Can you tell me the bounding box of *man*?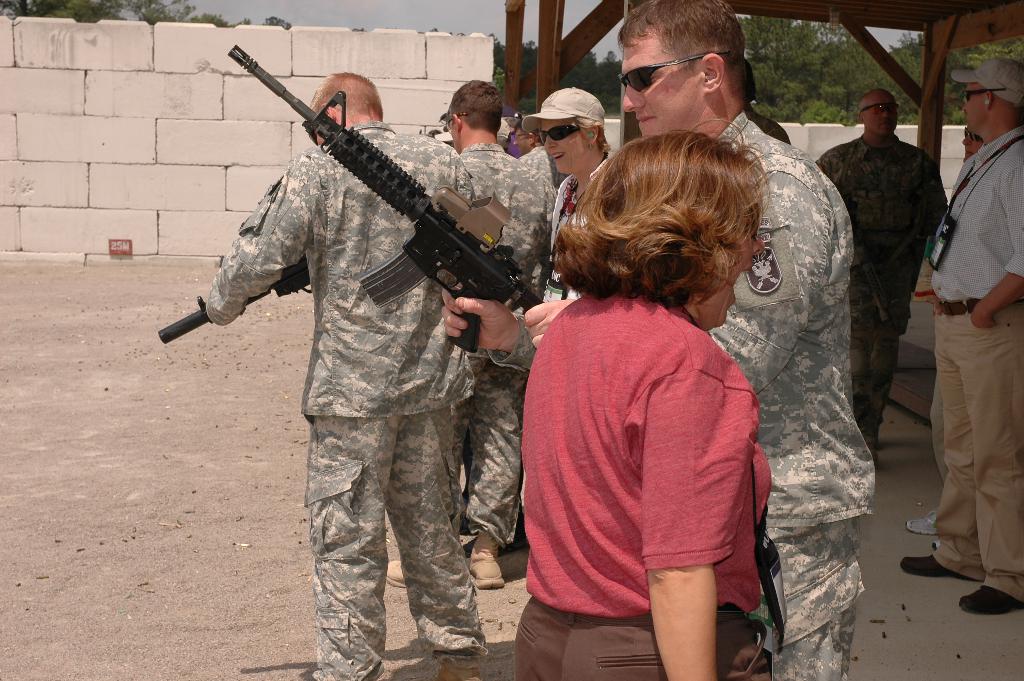
region(372, 74, 536, 588).
